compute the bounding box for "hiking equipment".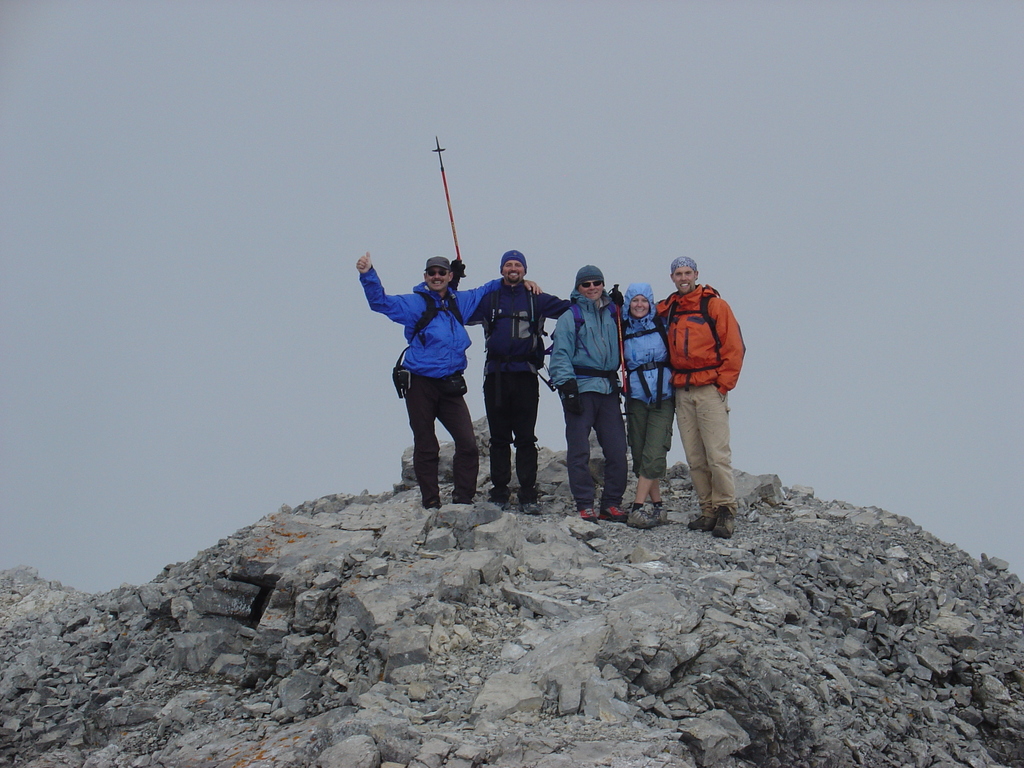
[x1=478, y1=281, x2=546, y2=376].
